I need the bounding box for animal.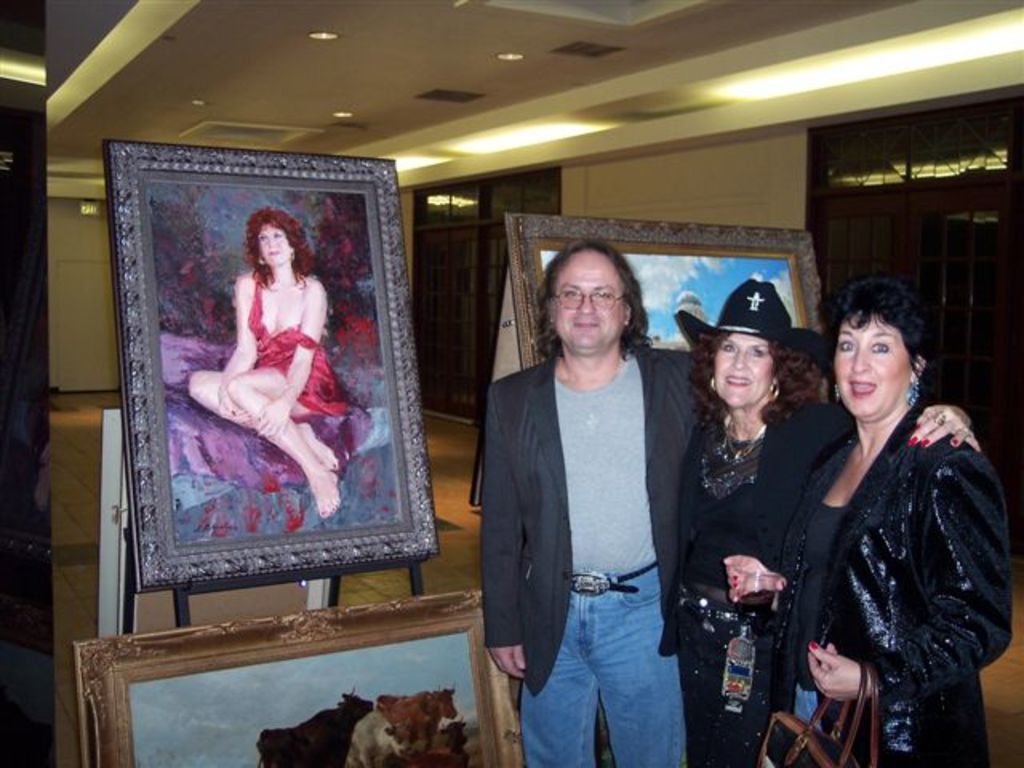
Here it is: Rect(346, 690, 429, 766).
